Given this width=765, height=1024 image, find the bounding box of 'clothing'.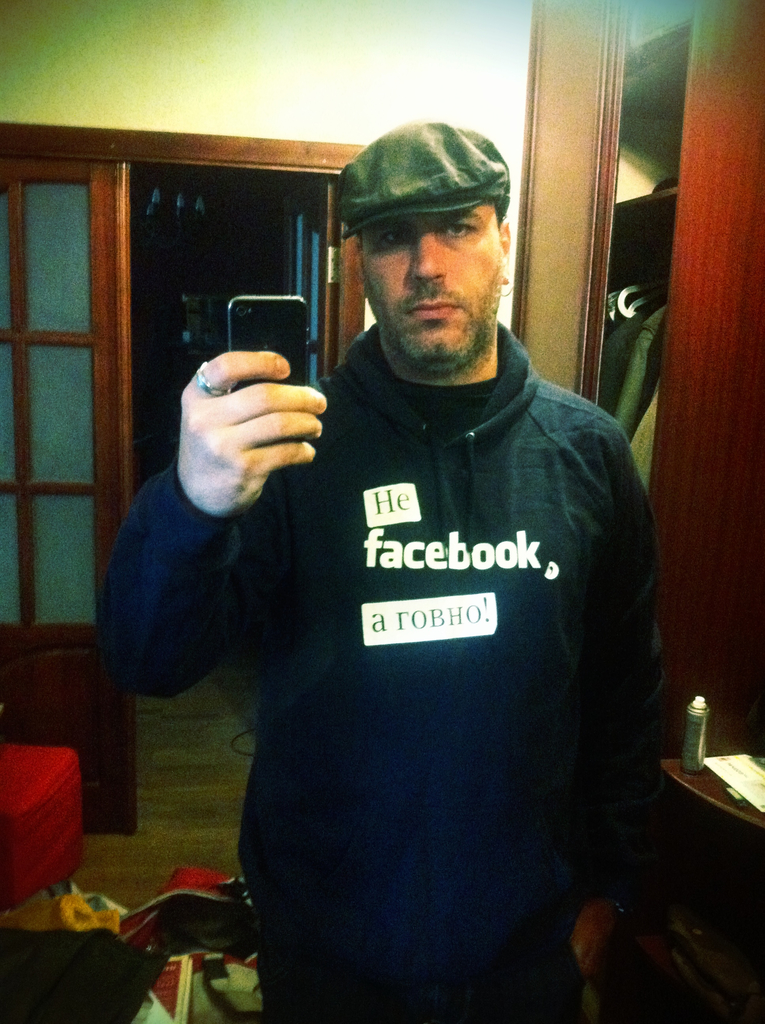
bbox=(97, 308, 681, 1023).
